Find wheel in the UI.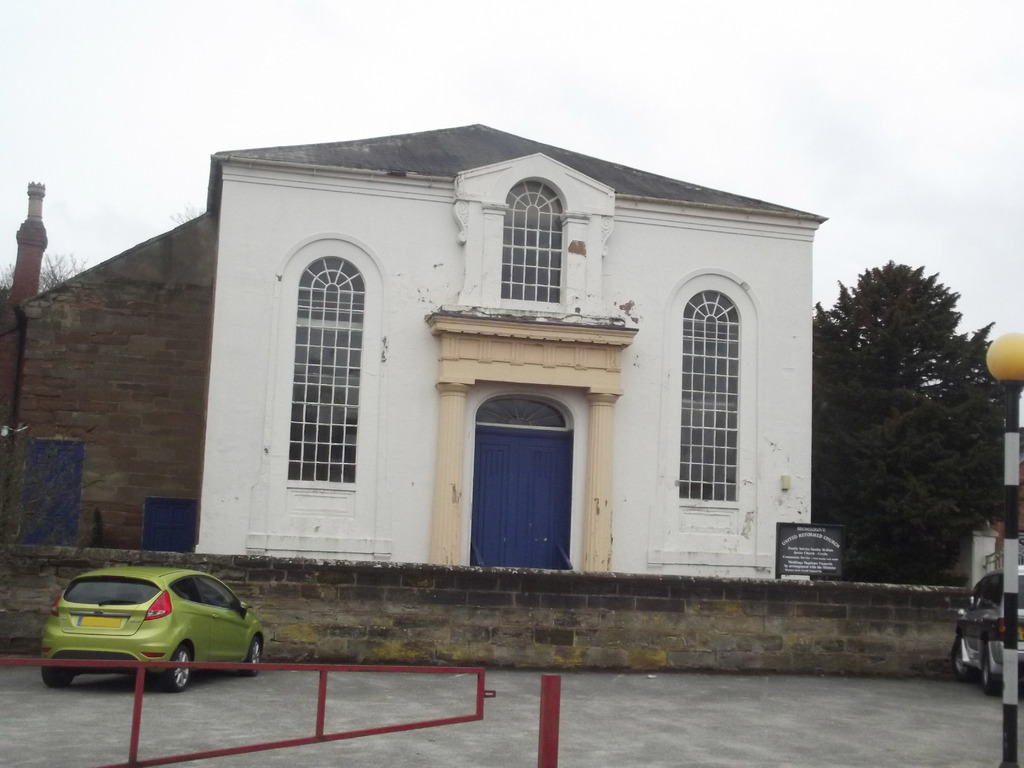
UI element at select_region(955, 641, 977, 679).
